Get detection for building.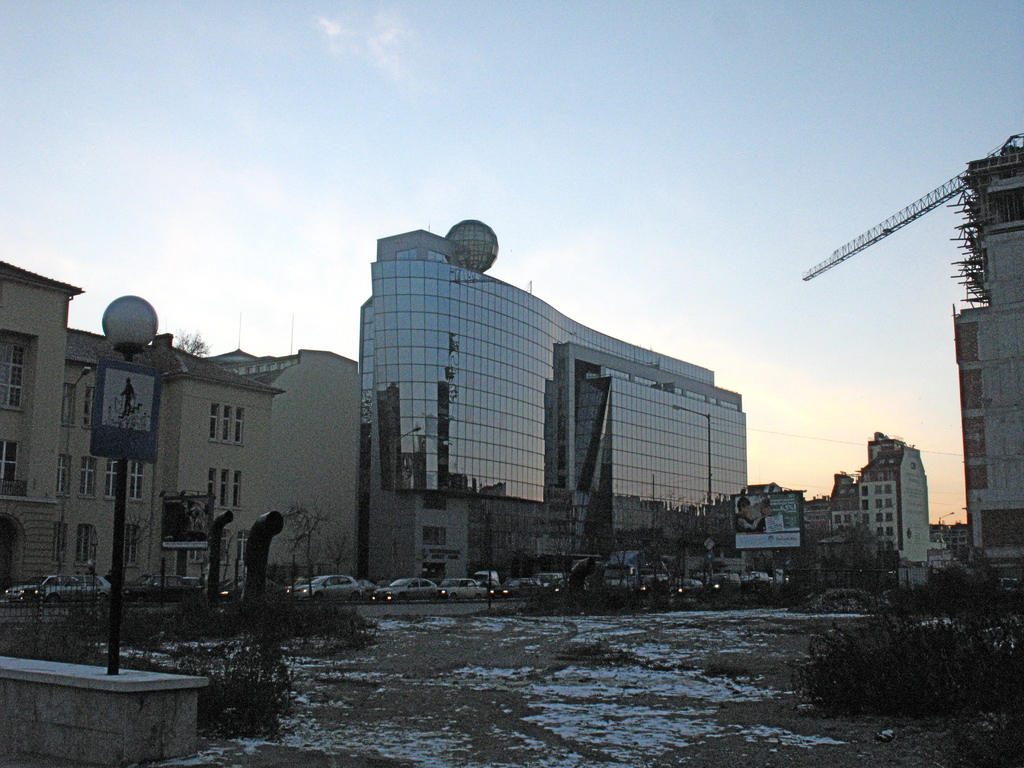
Detection: <bbox>945, 142, 1023, 596</bbox>.
